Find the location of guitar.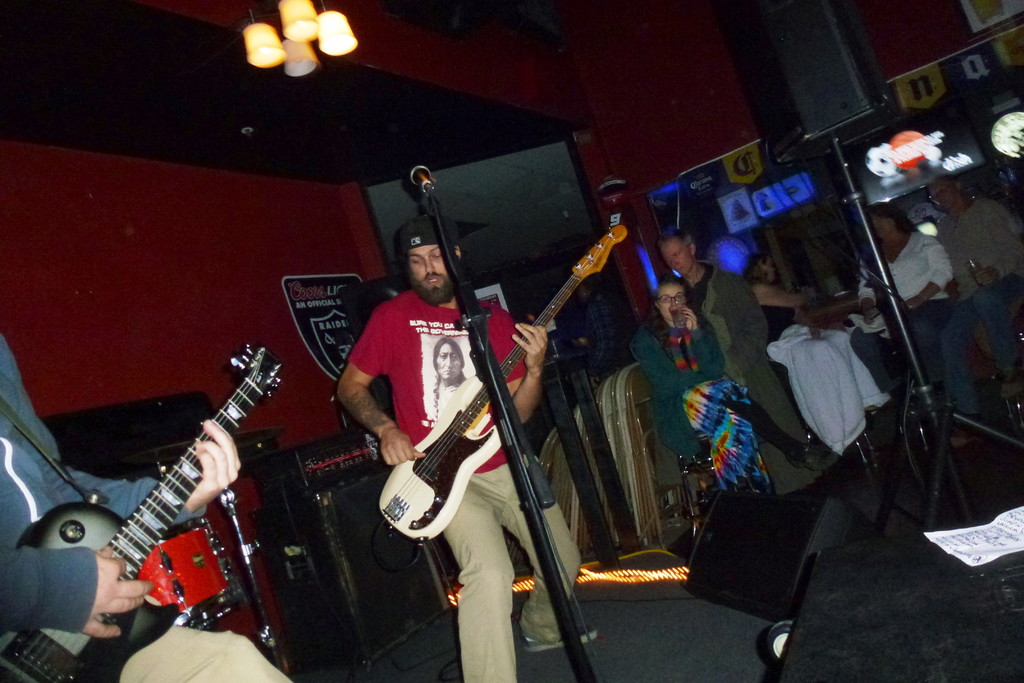
Location: <bbox>0, 339, 285, 682</bbox>.
